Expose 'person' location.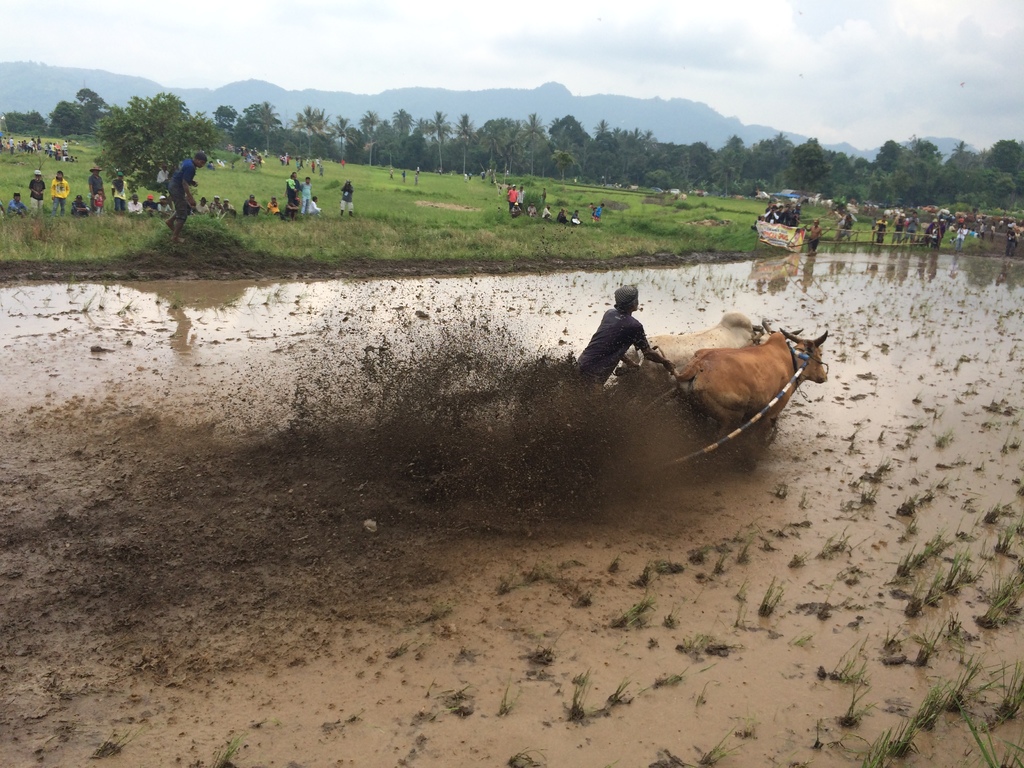
Exposed at locate(390, 167, 396, 187).
